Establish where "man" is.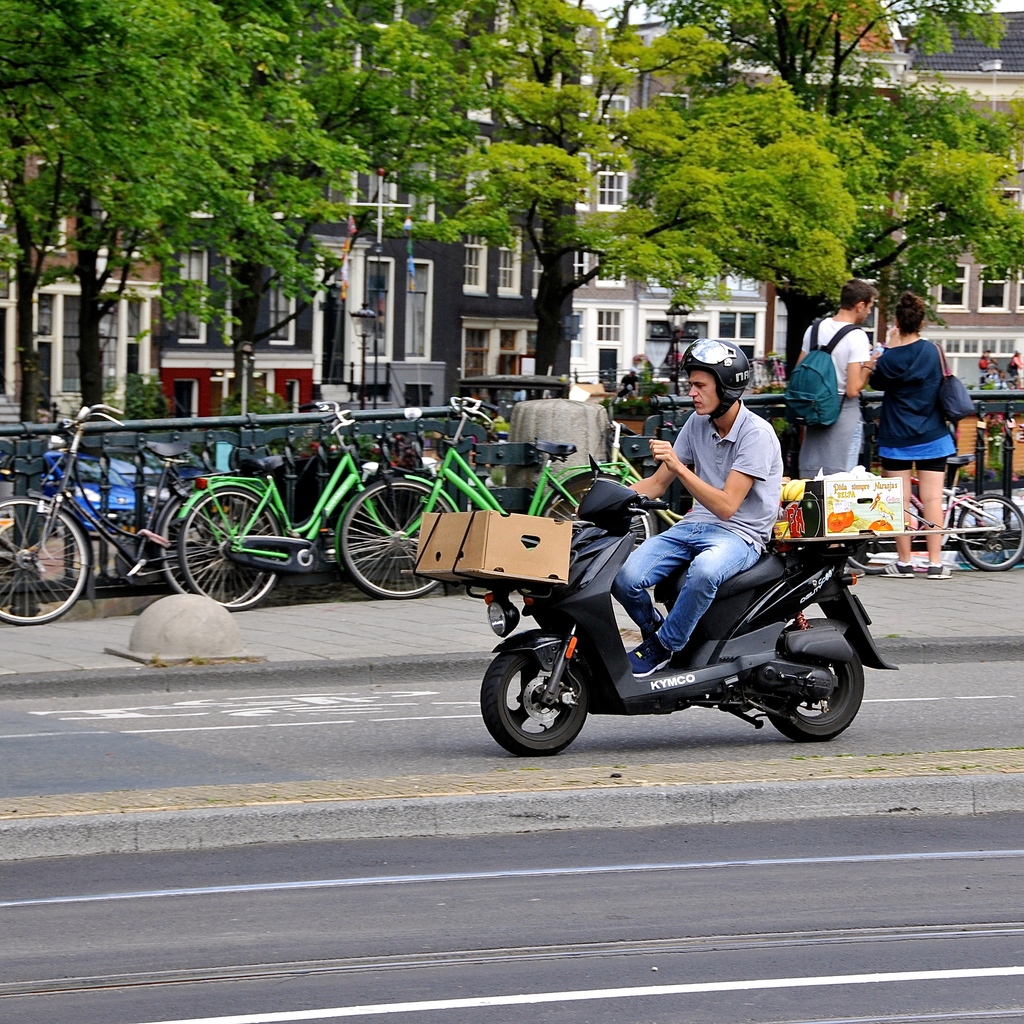
Established at (left=777, top=281, right=911, bottom=509).
